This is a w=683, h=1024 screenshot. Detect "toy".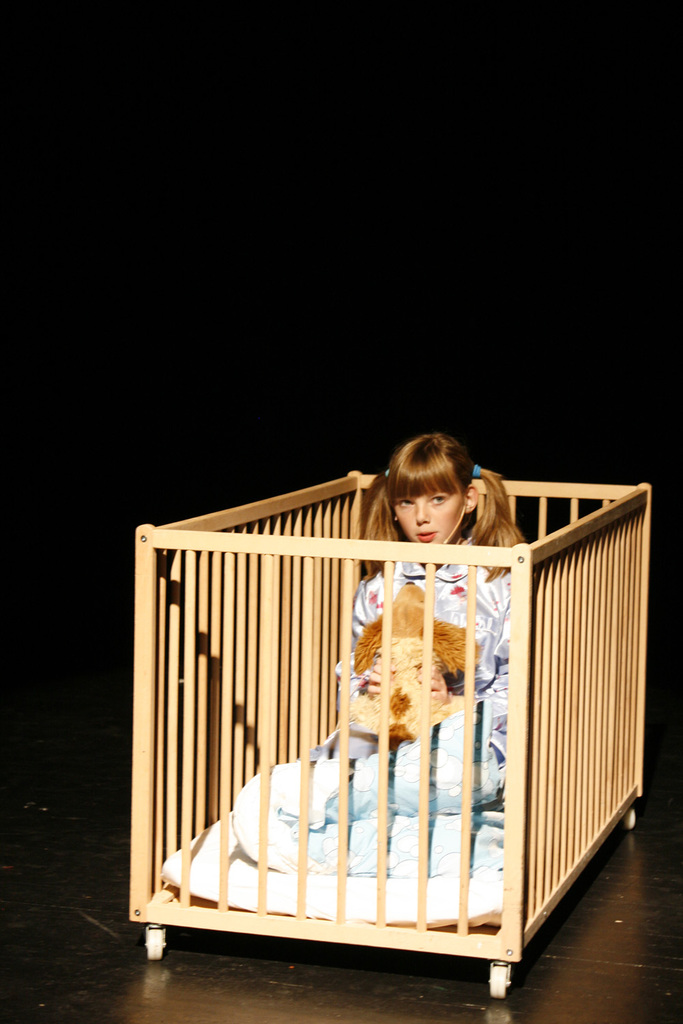
x1=355, y1=580, x2=482, y2=741.
